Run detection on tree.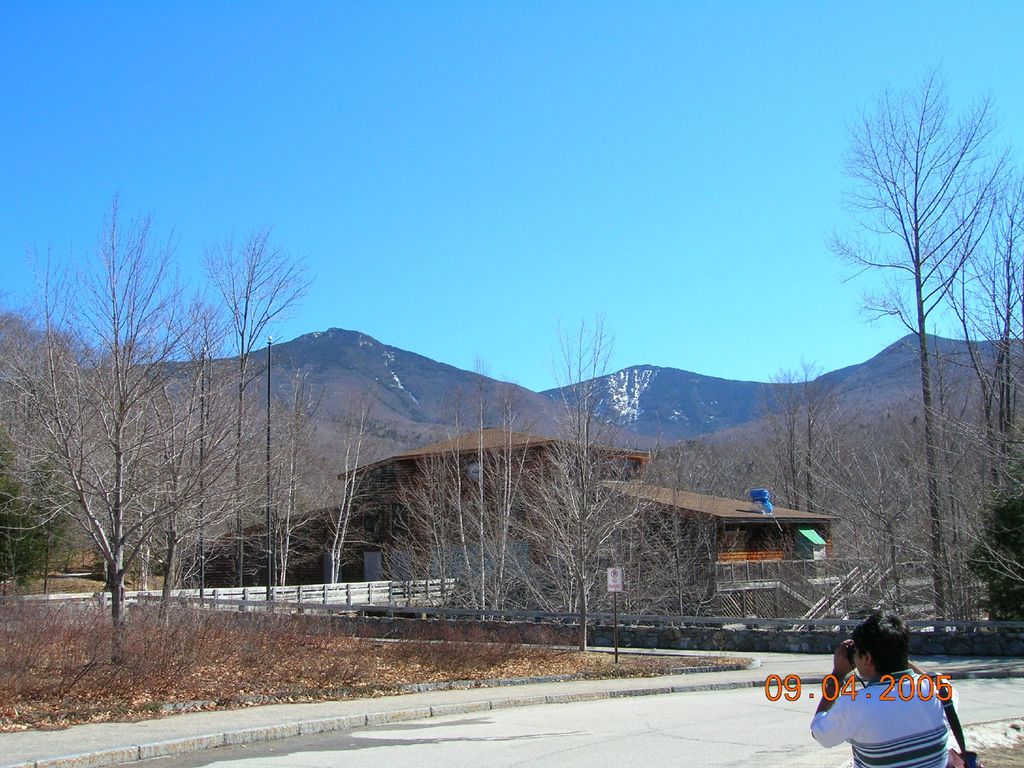
Result: x1=147 y1=276 x2=227 y2=591.
